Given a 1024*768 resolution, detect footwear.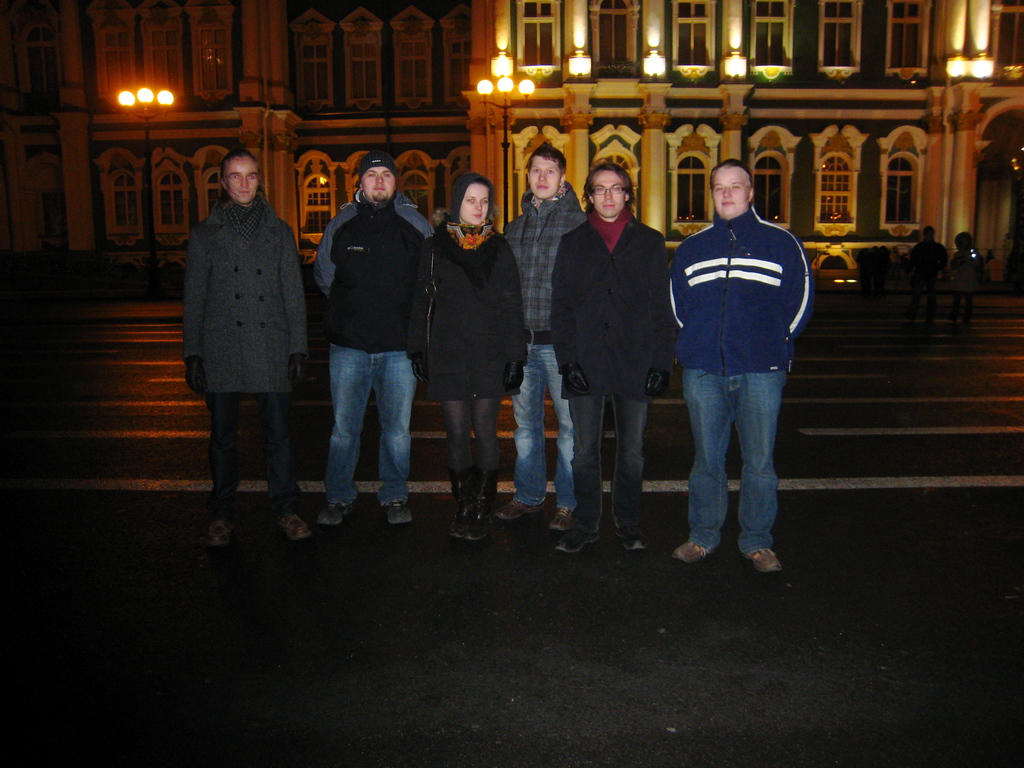
[x1=493, y1=495, x2=542, y2=521].
